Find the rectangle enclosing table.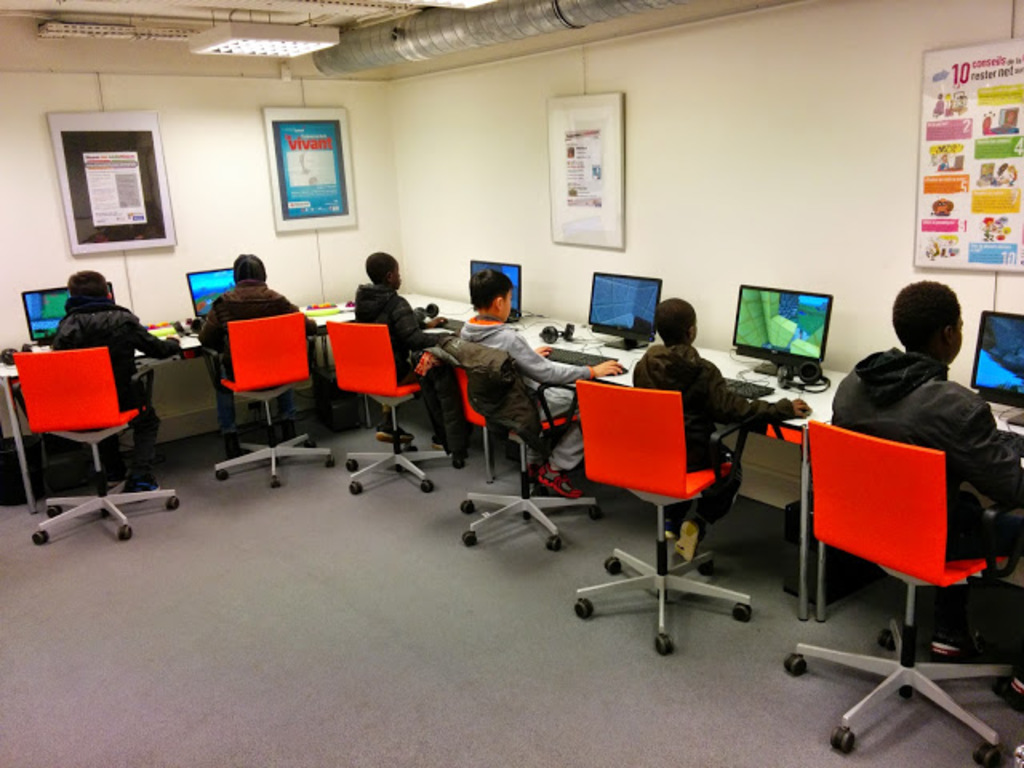
box(0, 269, 467, 483).
